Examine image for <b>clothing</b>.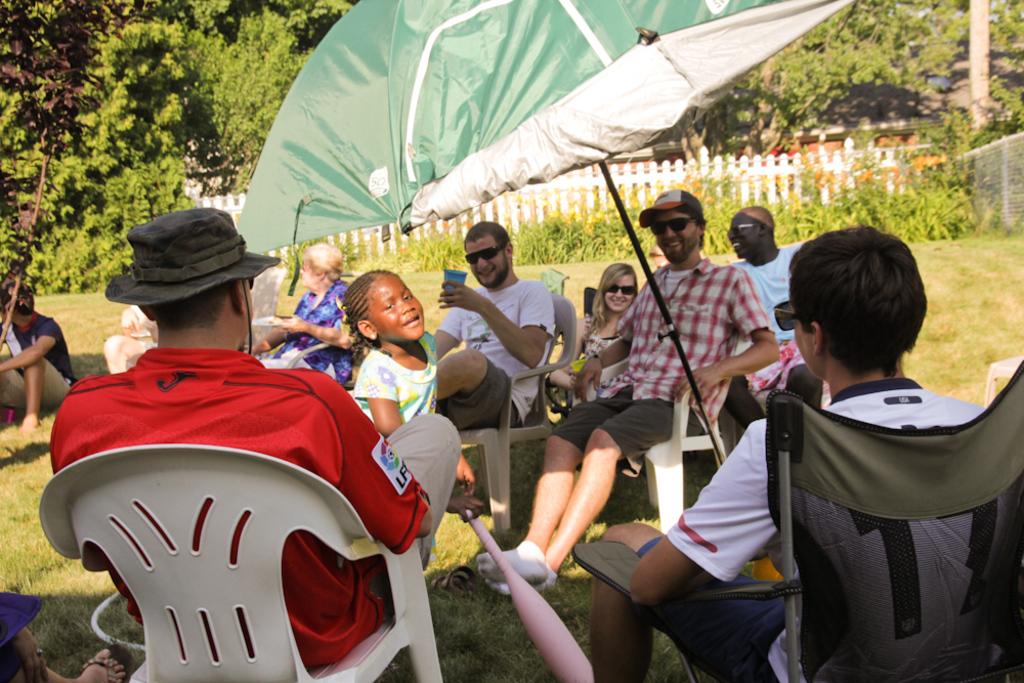
Examination result: bbox(349, 327, 441, 428).
